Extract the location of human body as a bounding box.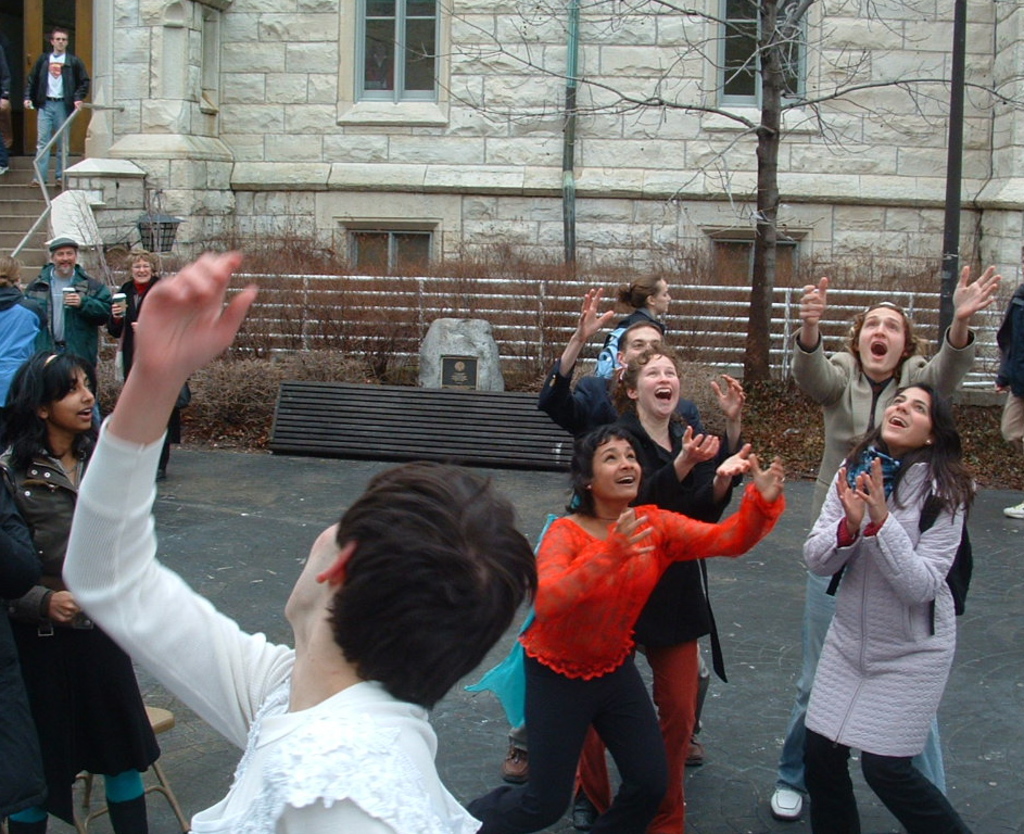
<region>544, 296, 715, 760</region>.
